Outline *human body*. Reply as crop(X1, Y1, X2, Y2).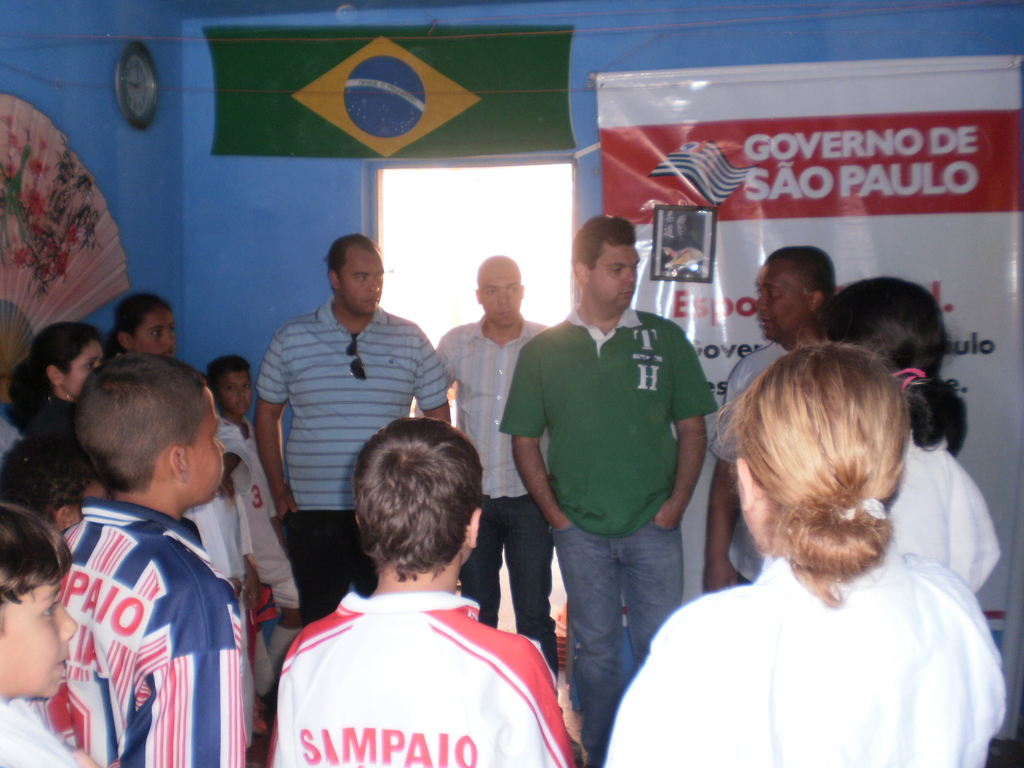
crop(246, 291, 472, 627).
